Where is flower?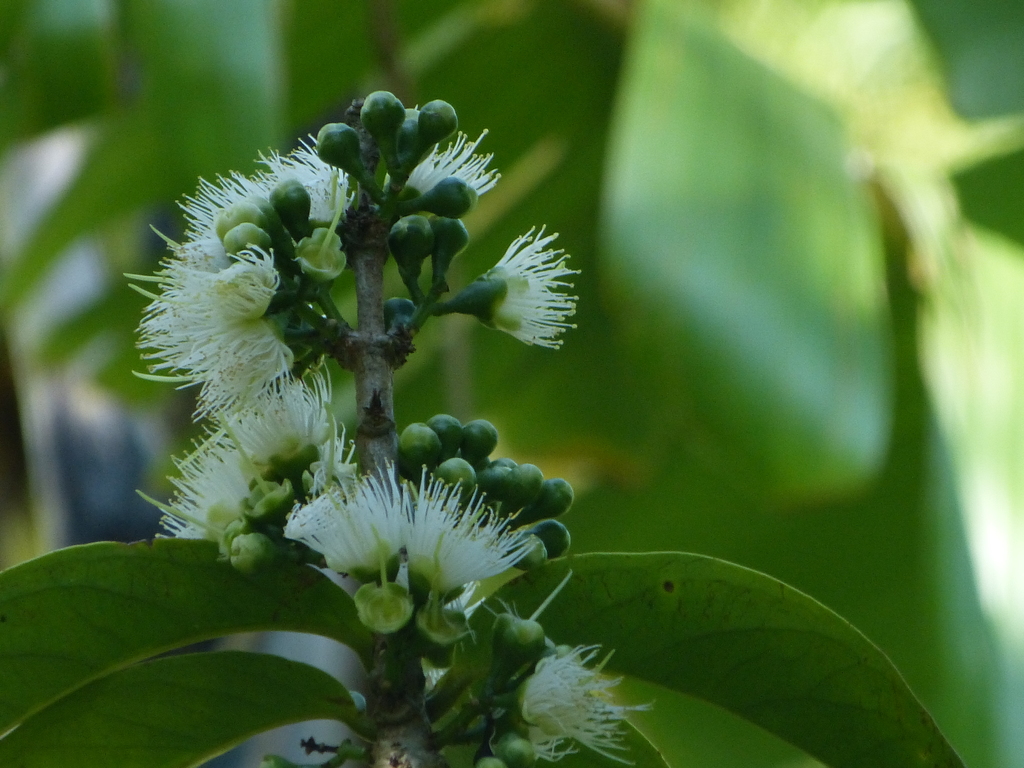
[468,228,579,354].
